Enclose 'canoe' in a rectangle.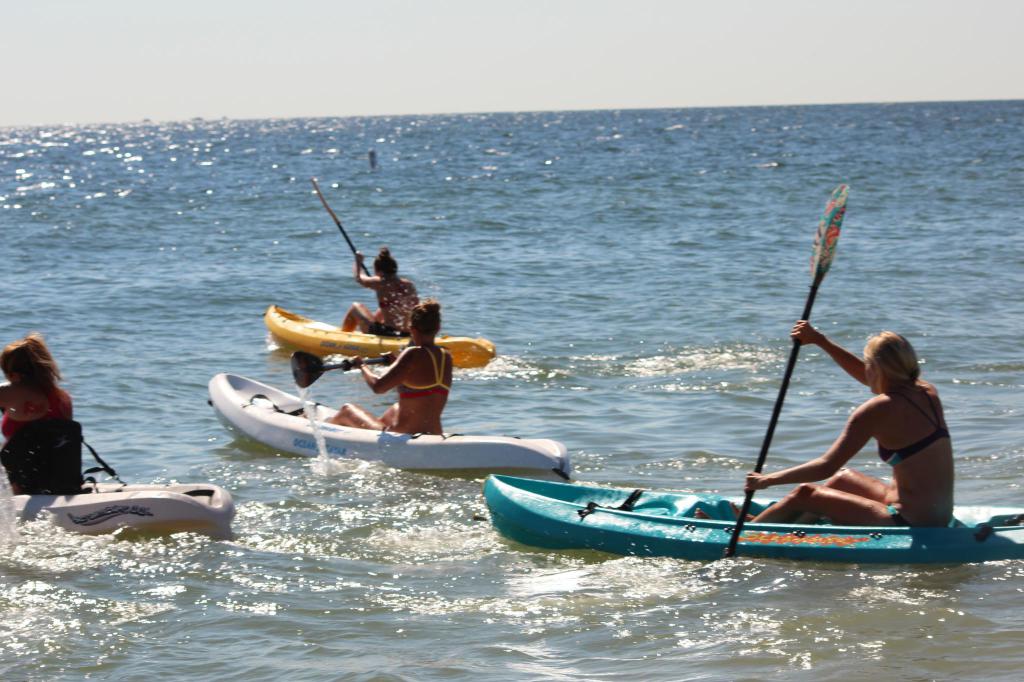
locate(0, 482, 239, 540).
